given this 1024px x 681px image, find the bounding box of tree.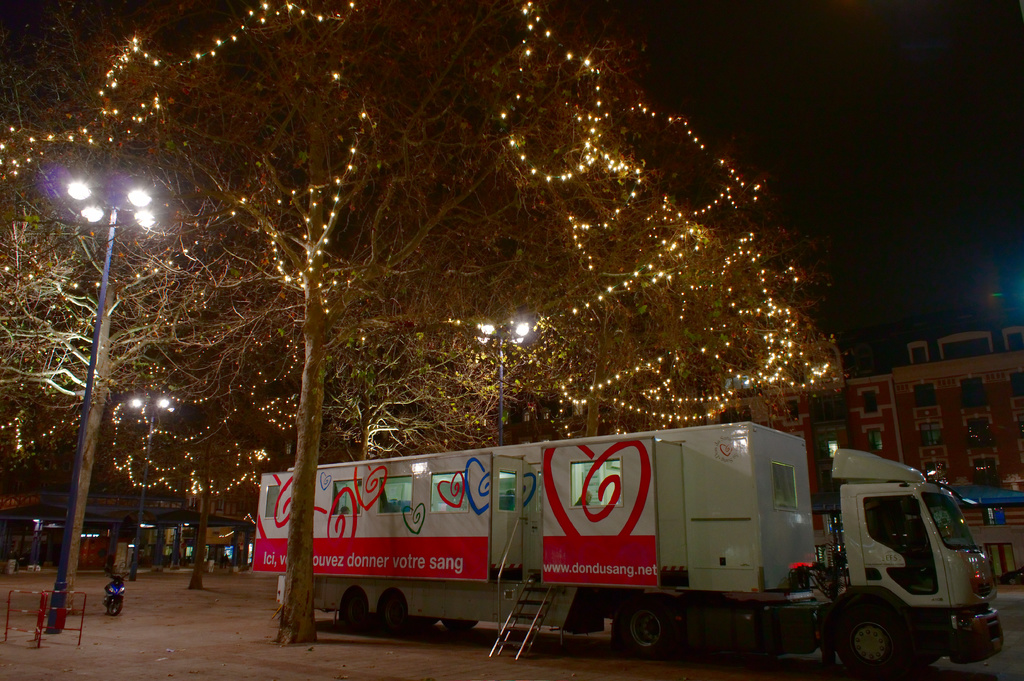
<box>0,0,852,650</box>.
